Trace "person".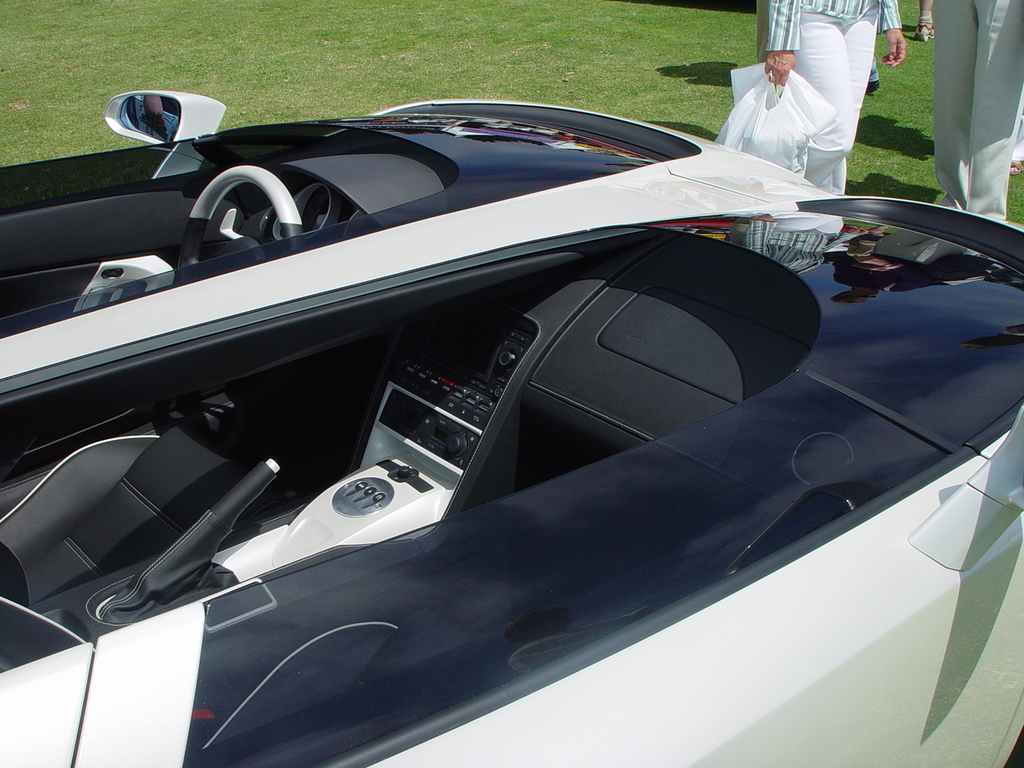
Traced to {"left": 762, "top": 0, "right": 910, "bottom": 197}.
